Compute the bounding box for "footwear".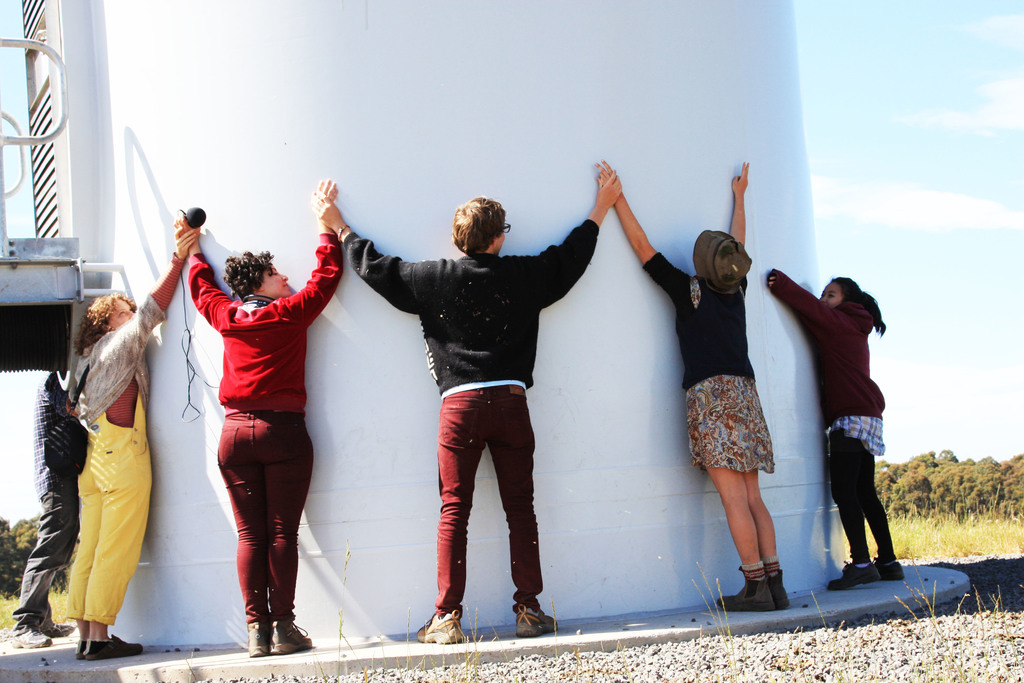
45,621,77,638.
